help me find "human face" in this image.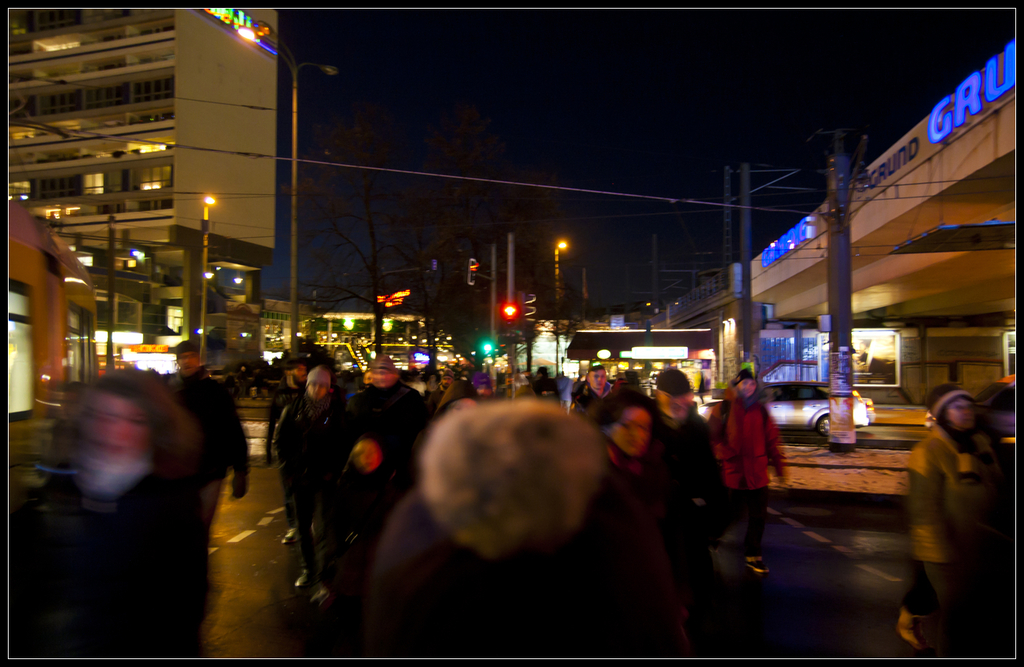
Found it: <region>609, 404, 650, 455</region>.
